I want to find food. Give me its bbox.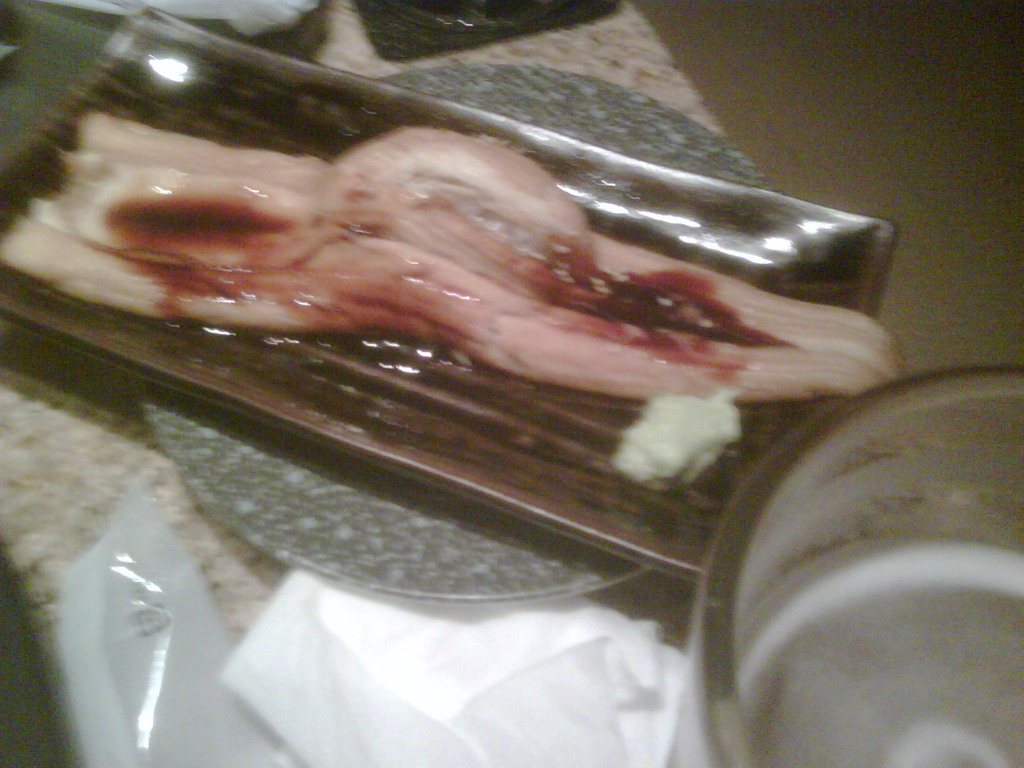
[7,114,954,475].
